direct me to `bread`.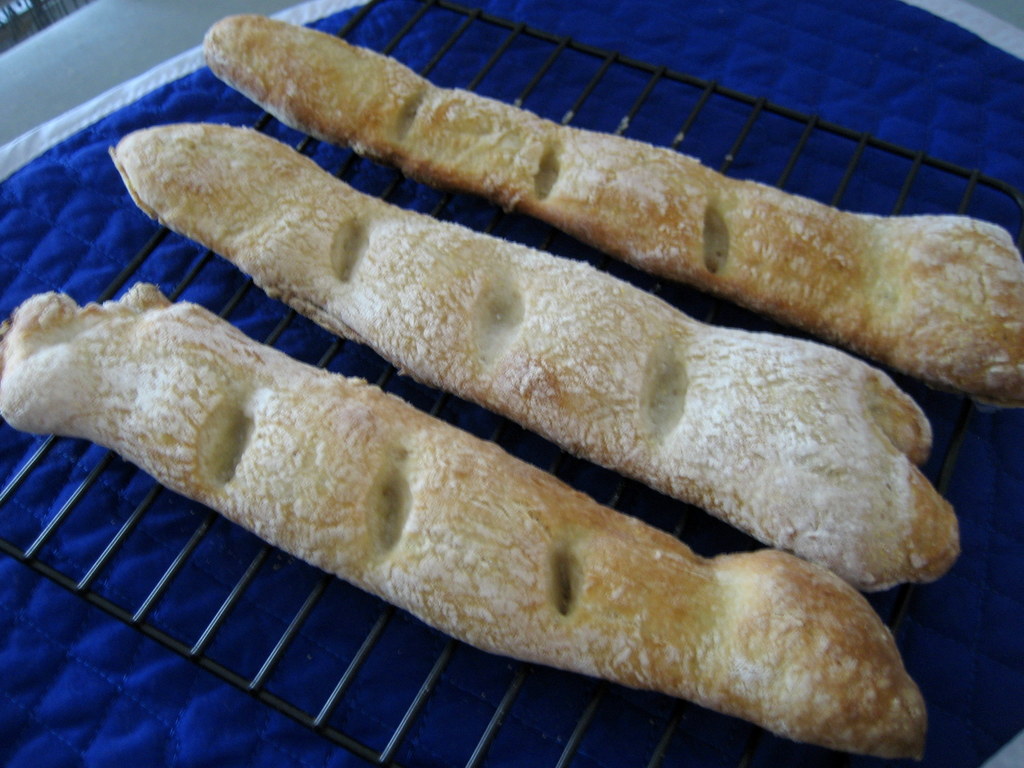
Direction: box=[105, 125, 957, 588].
